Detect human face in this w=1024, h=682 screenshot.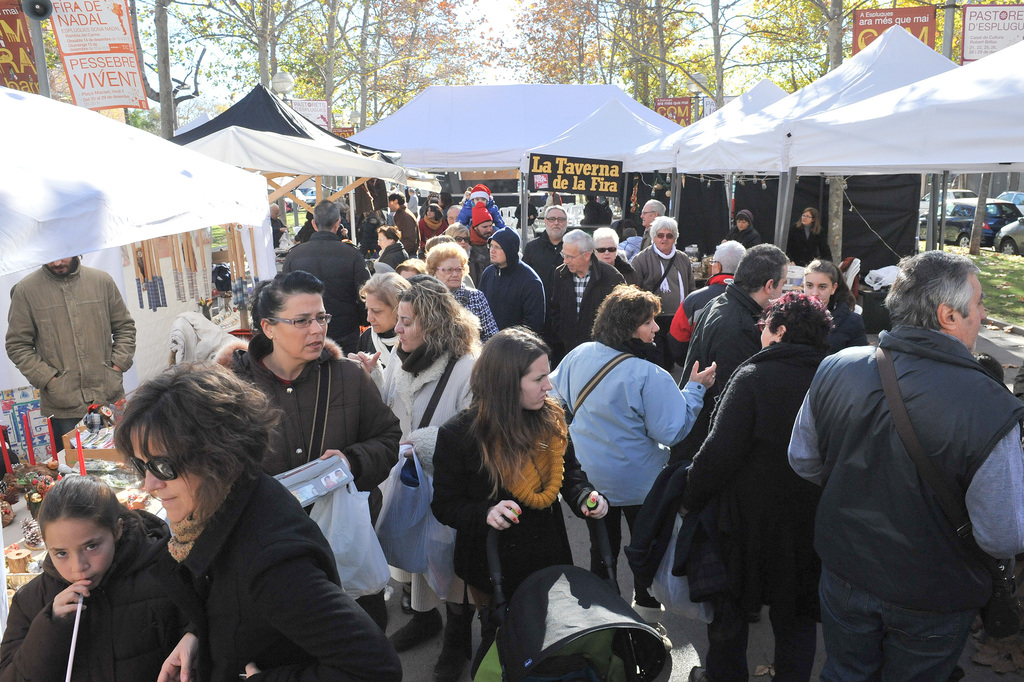
Detection: (364,294,394,335).
